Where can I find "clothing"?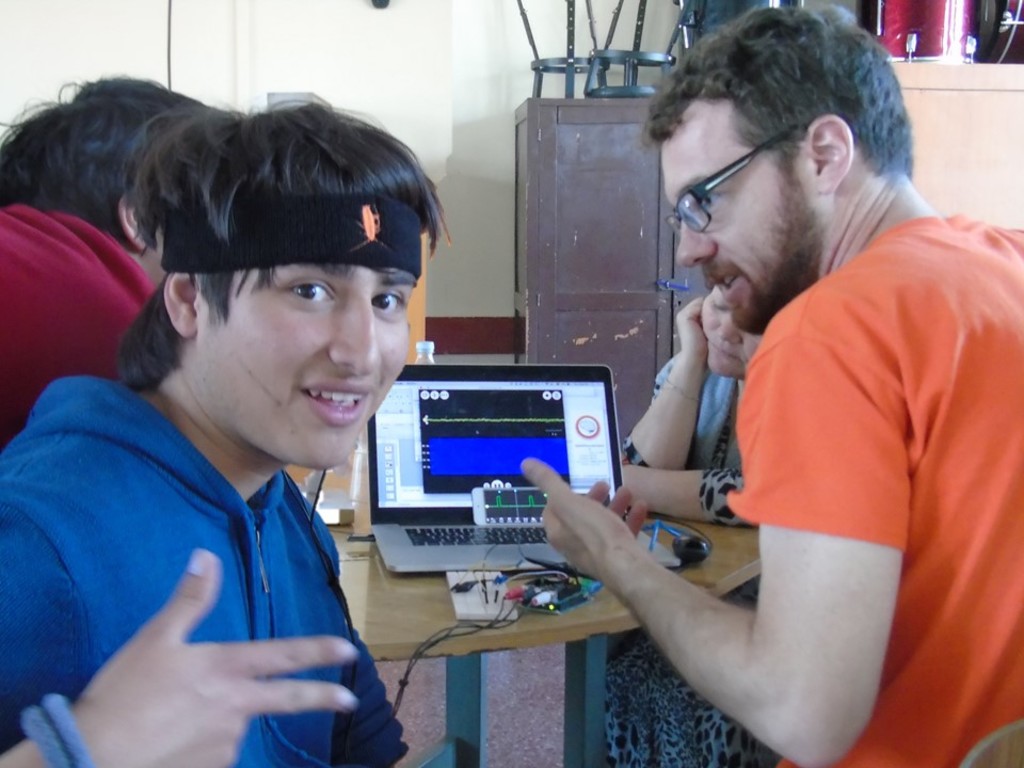
You can find it at [x1=0, y1=205, x2=156, y2=446].
